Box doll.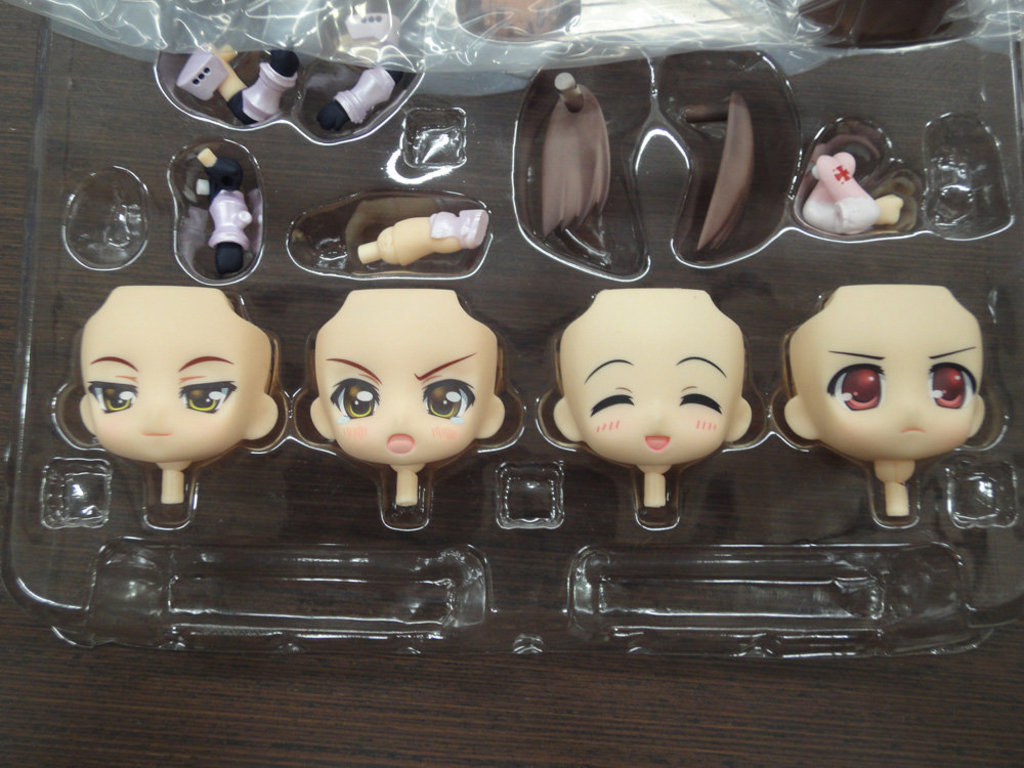
crop(790, 285, 982, 519).
